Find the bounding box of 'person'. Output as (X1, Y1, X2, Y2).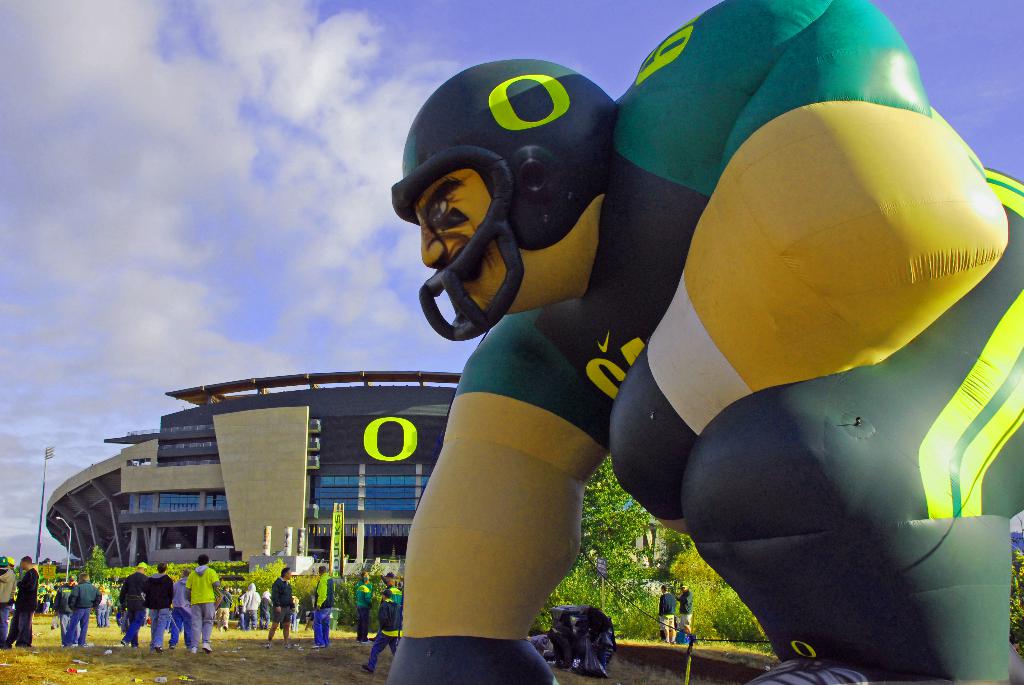
(356, 576, 377, 647).
